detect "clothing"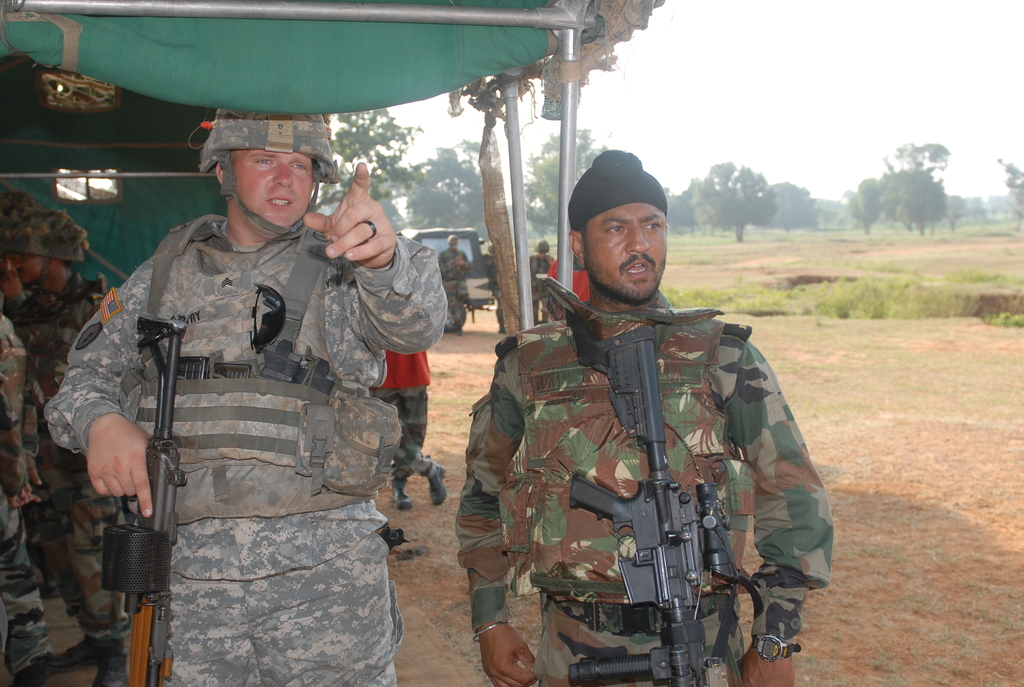
{"x1": 50, "y1": 213, "x2": 445, "y2": 686}
